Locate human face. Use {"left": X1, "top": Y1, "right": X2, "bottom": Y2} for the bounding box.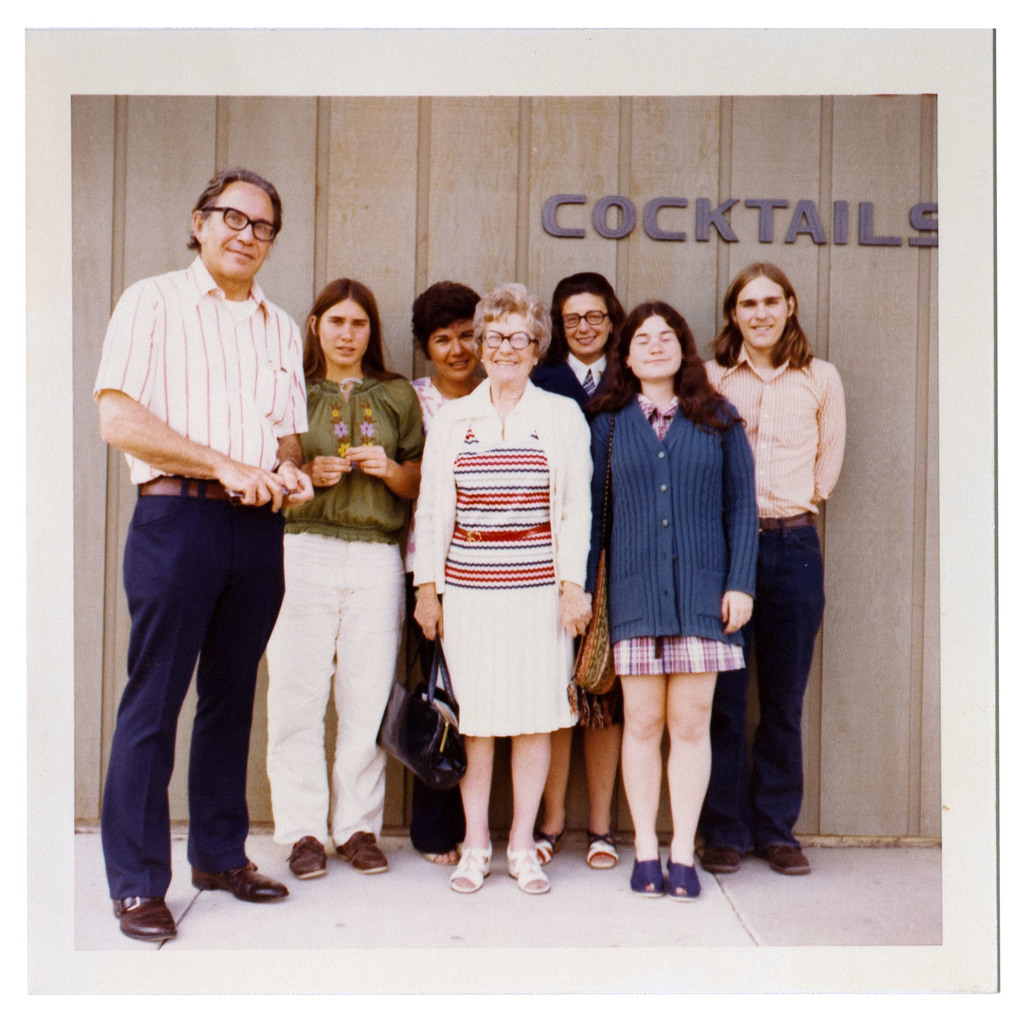
{"left": 477, "top": 310, "right": 531, "bottom": 384}.
